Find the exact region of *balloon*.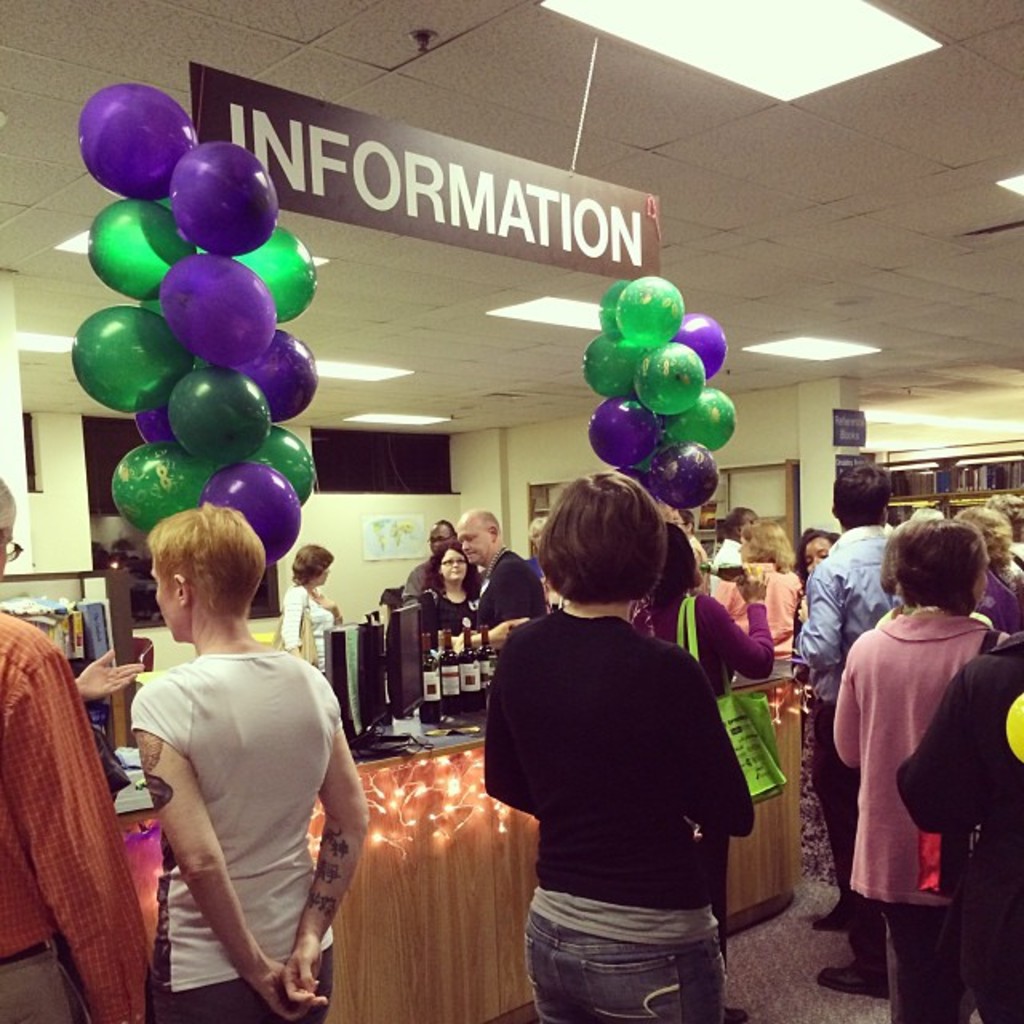
Exact region: x1=608, y1=270, x2=683, y2=355.
